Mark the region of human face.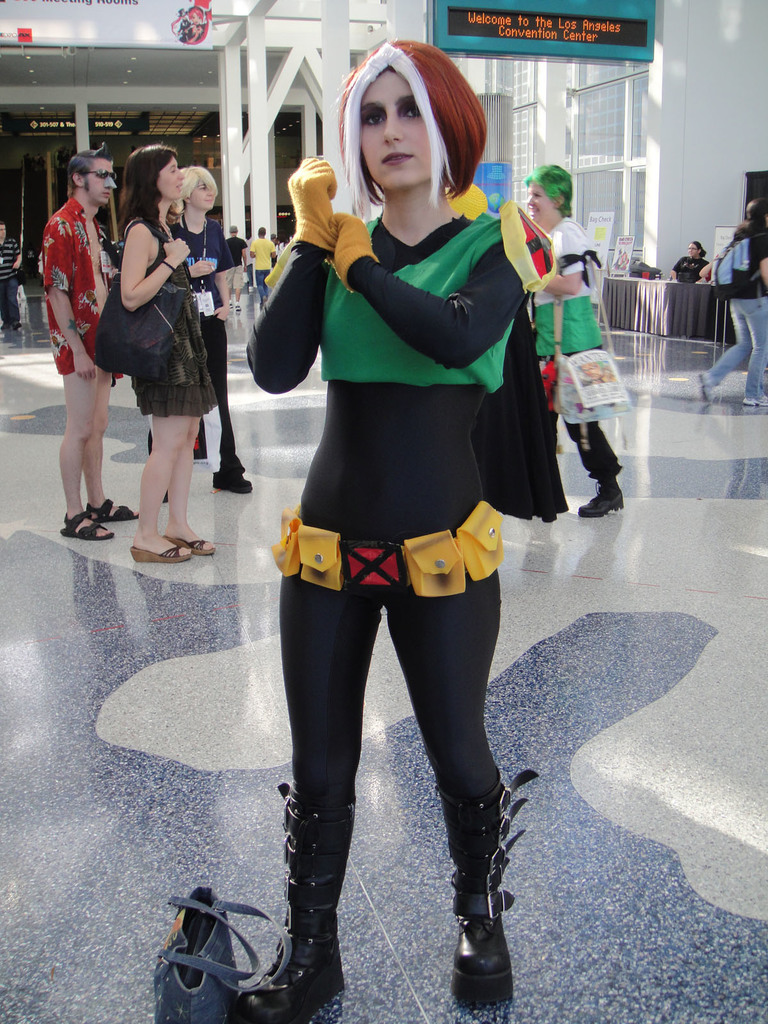
Region: select_region(357, 68, 432, 189).
